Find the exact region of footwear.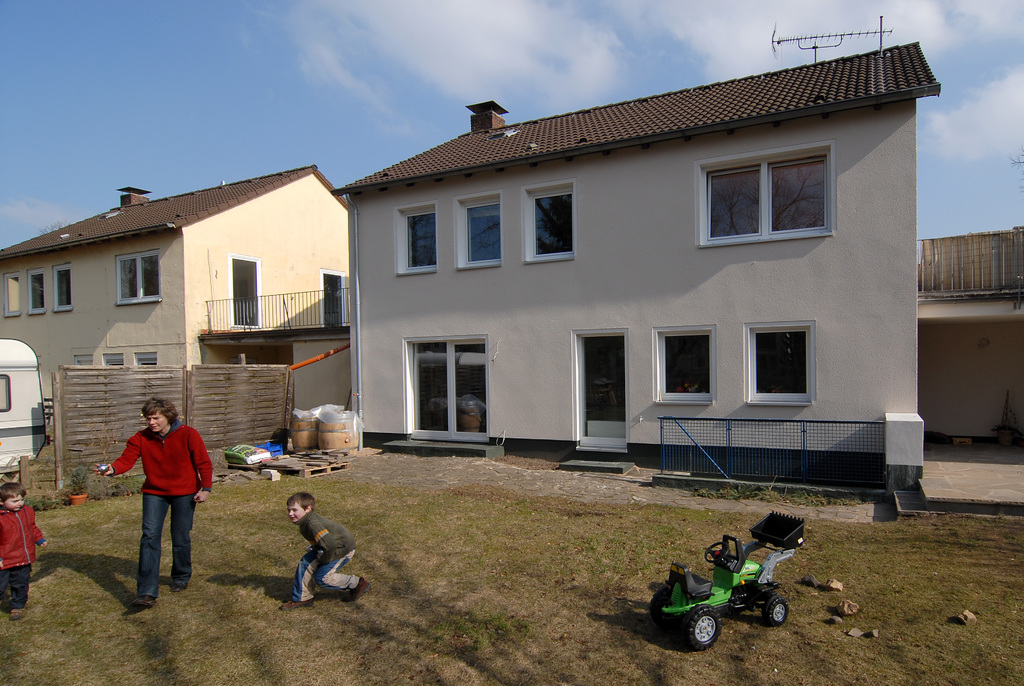
Exact region: [left=10, top=607, right=24, bottom=619].
